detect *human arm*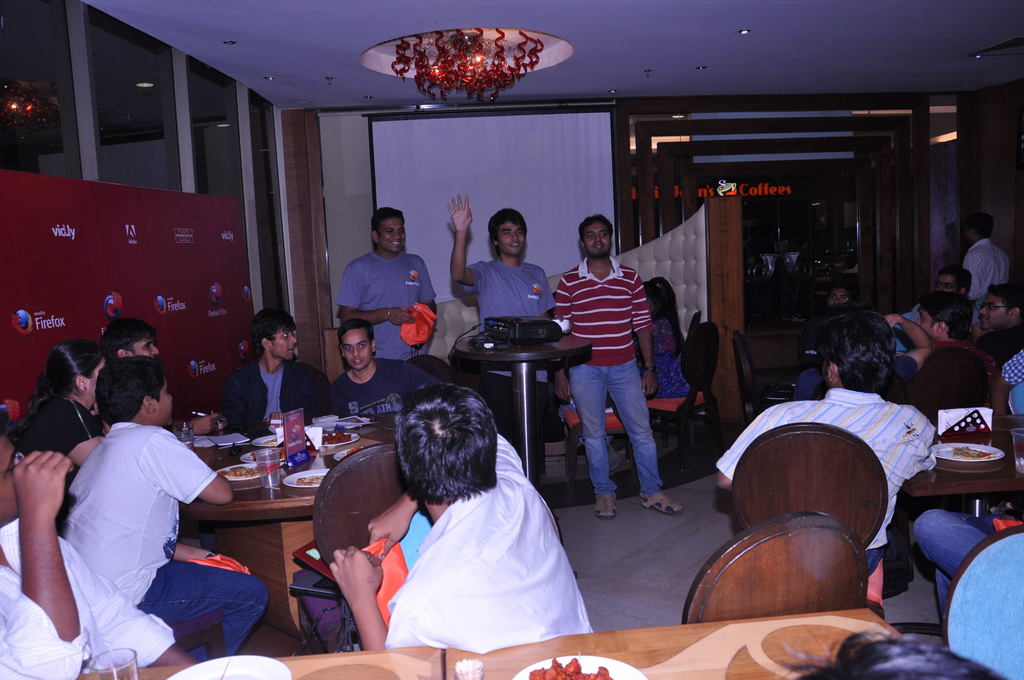
bbox=[553, 277, 575, 403]
